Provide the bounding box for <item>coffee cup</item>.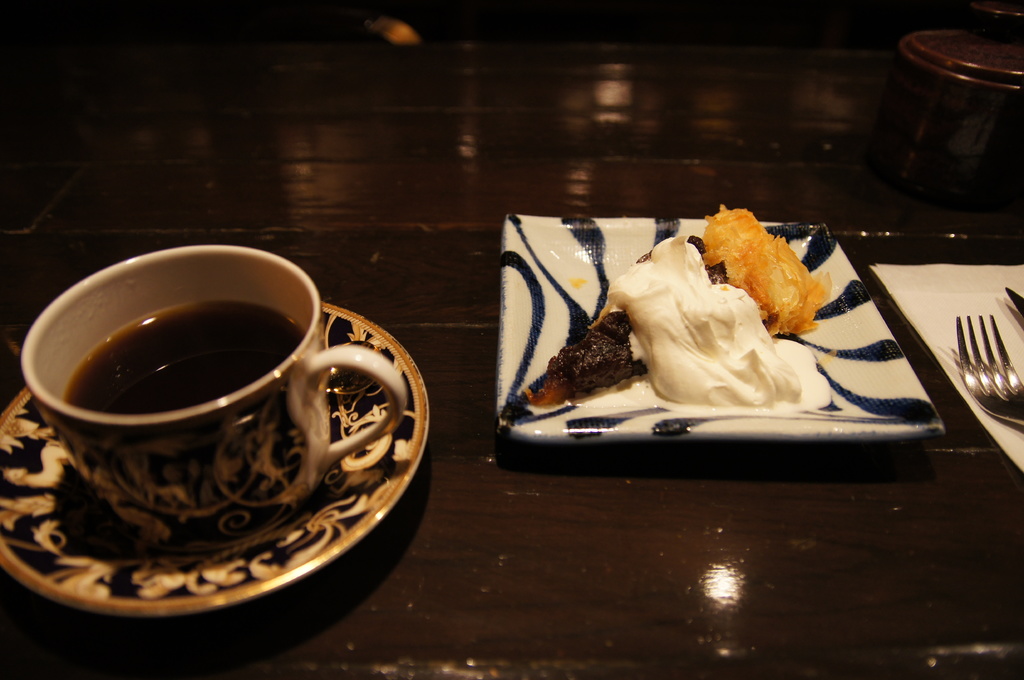
19 242 404 555.
